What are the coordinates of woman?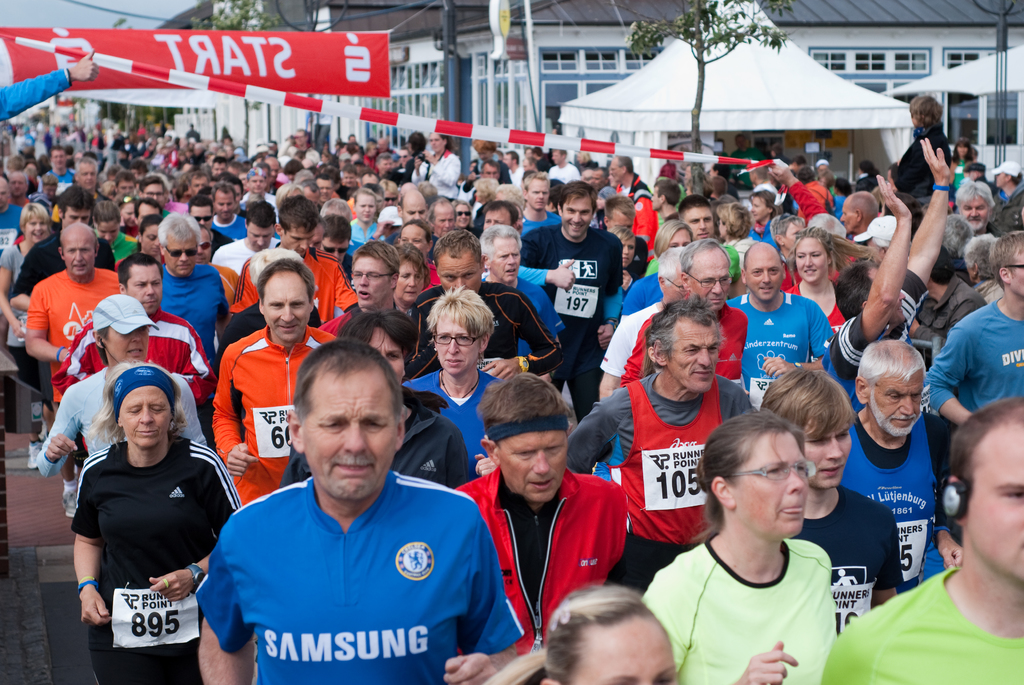
<bbox>389, 245, 432, 311</bbox>.
